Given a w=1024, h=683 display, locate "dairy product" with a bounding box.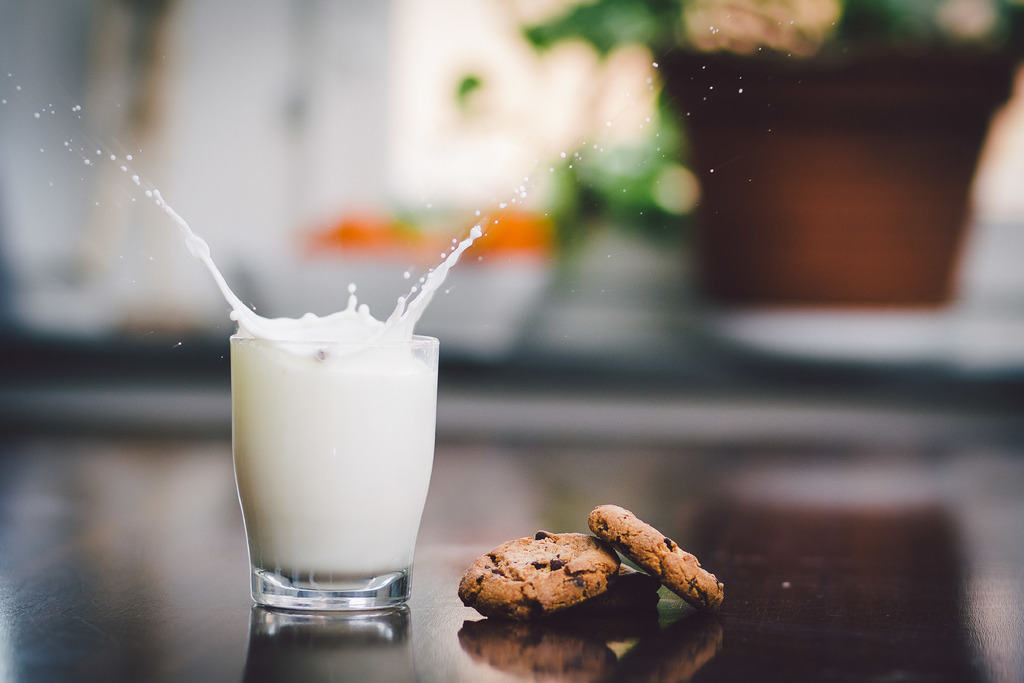
Located: {"x1": 149, "y1": 186, "x2": 483, "y2": 578}.
